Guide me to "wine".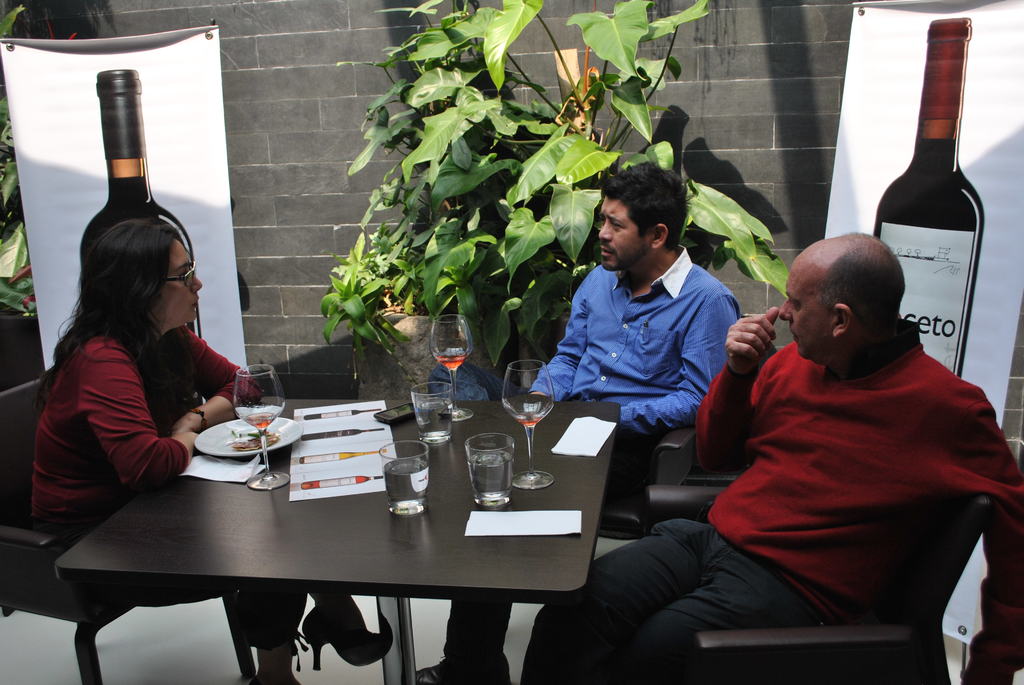
Guidance: detection(301, 409, 380, 421).
